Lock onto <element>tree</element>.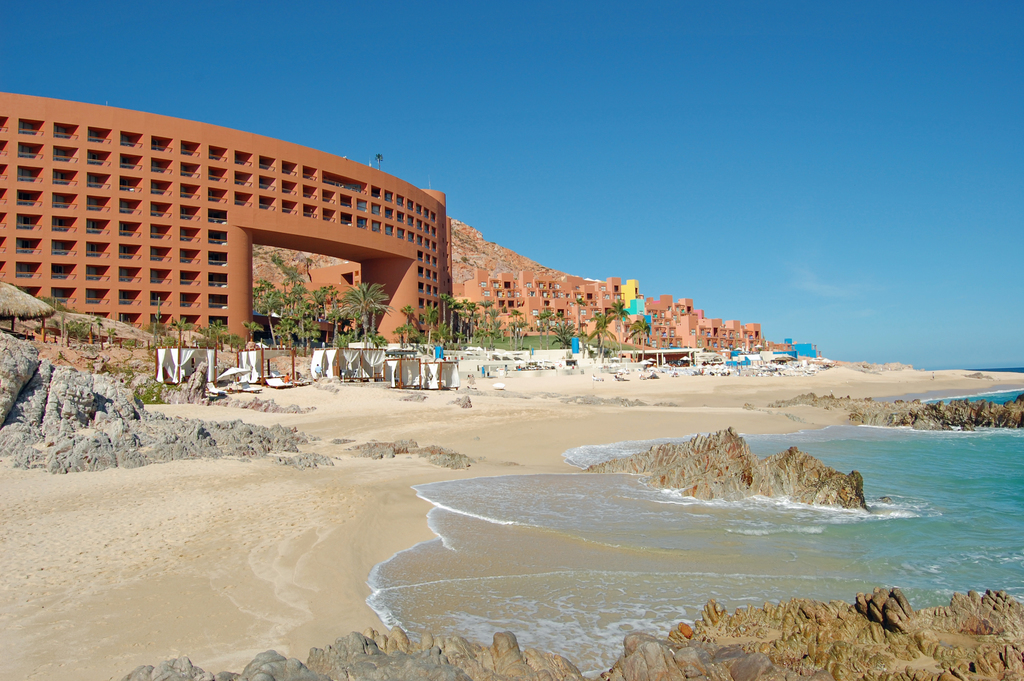
Locked: (left=628, top=318, right=652, bottom=359).
